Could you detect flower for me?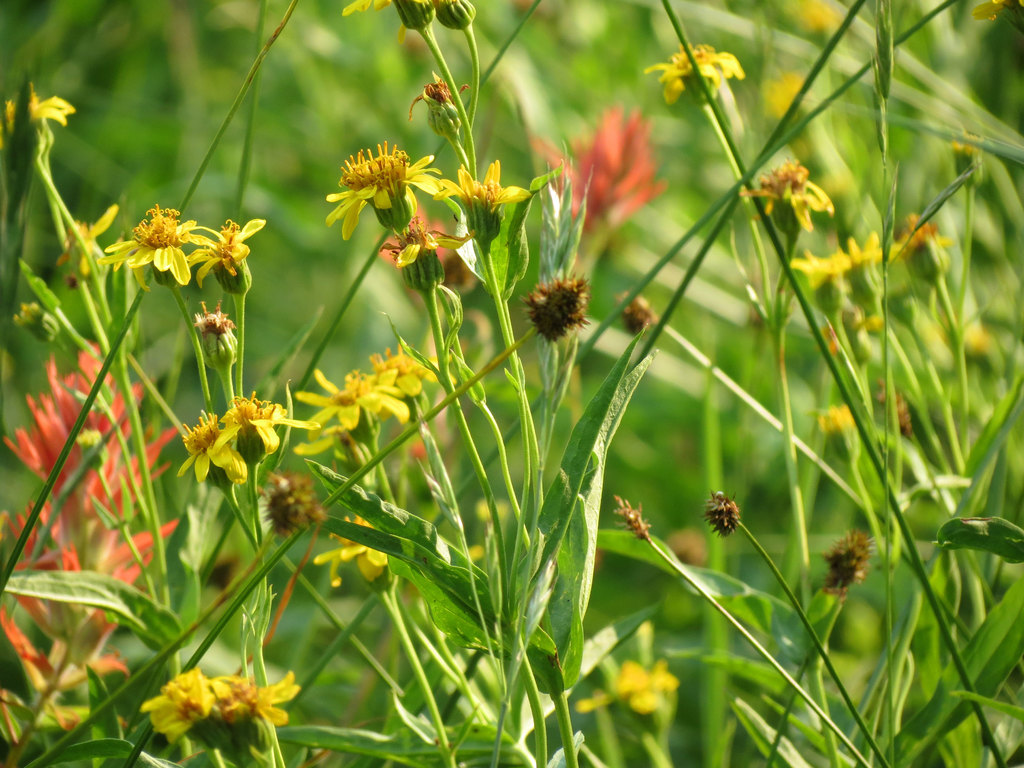
Detection result: [205, 395, 320, 472].
